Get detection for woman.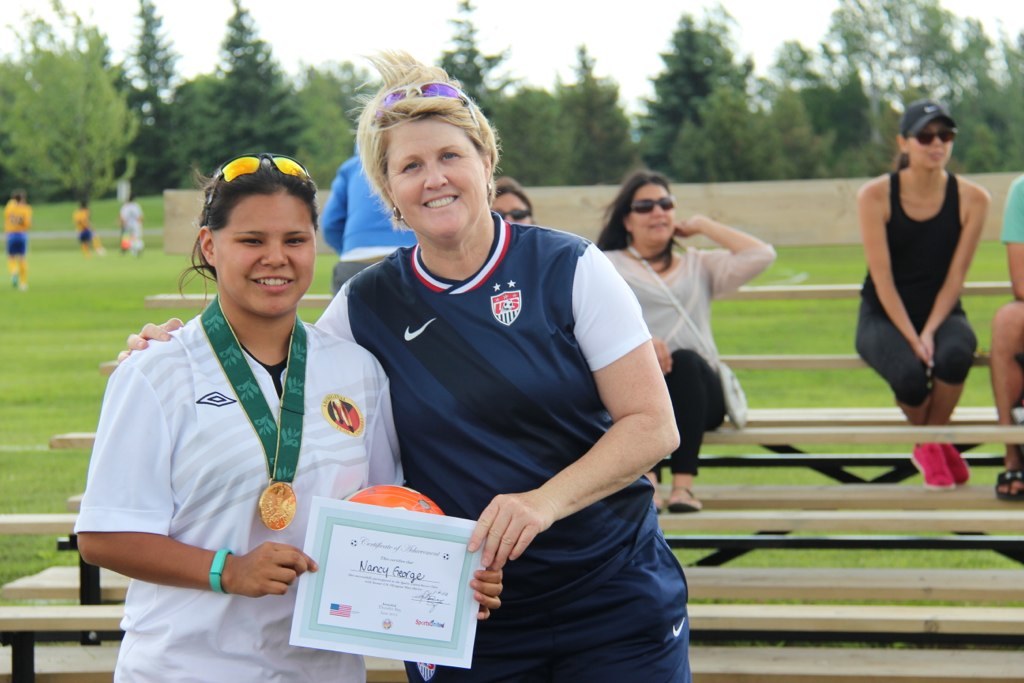
Detection: l=69, t=158, r=503, b=682.
